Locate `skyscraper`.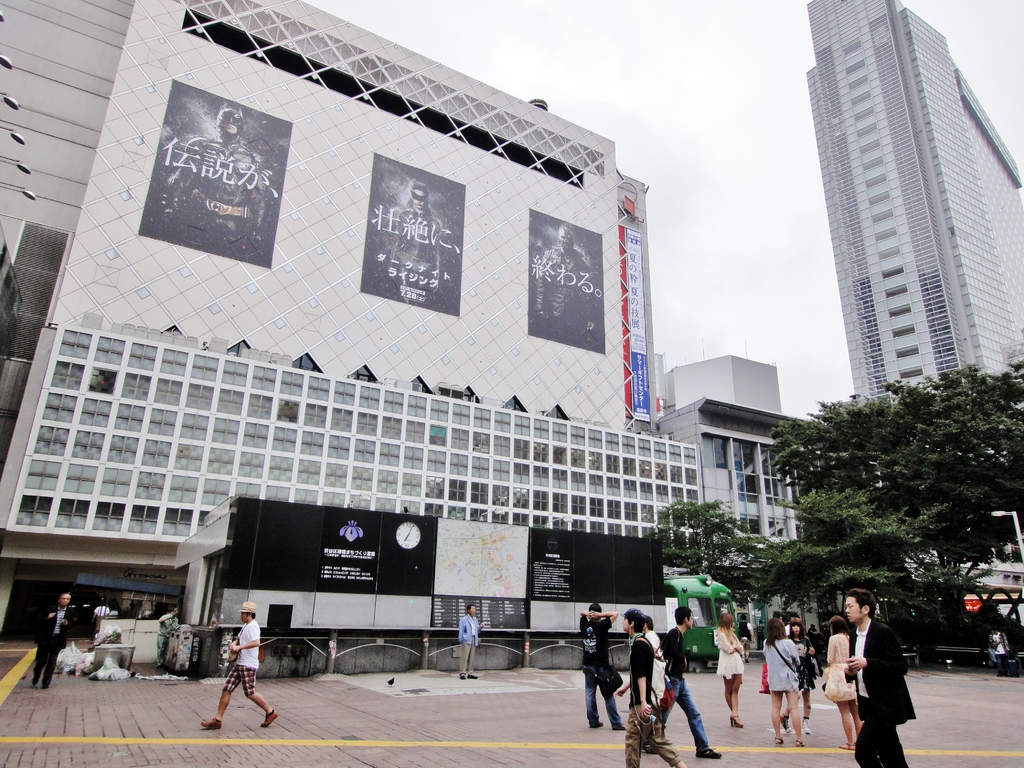
Bounding box: rect(792, 18, 1011, 486).
